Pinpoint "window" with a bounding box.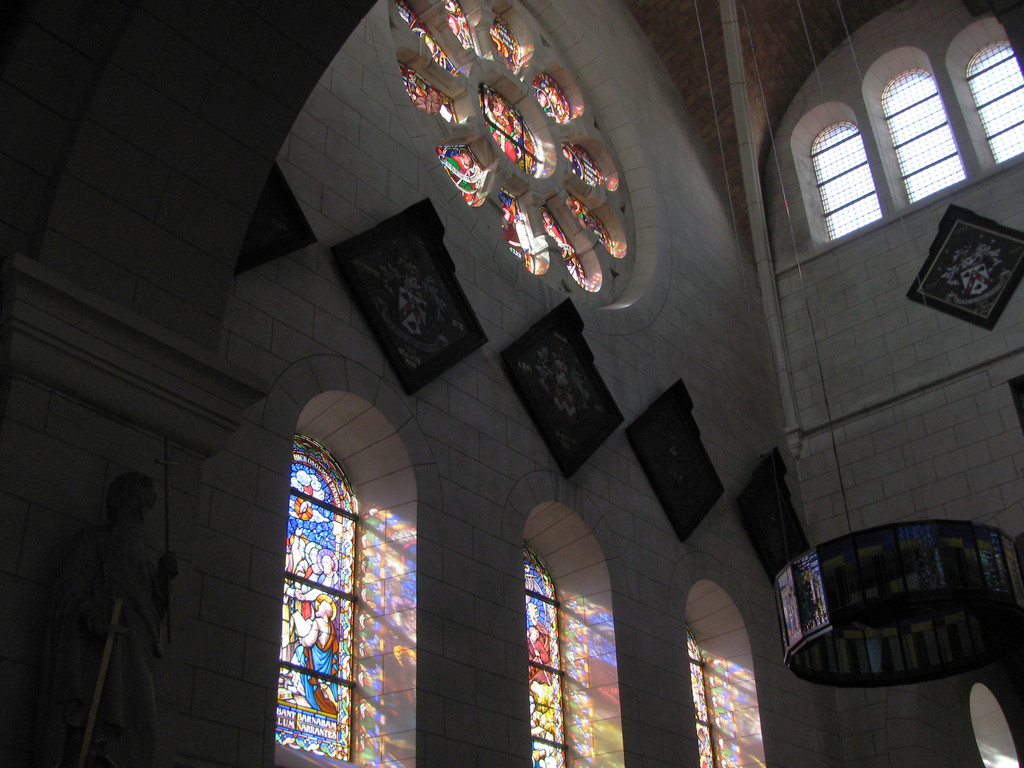
left=403, top=47, right=461, bottom=122.
